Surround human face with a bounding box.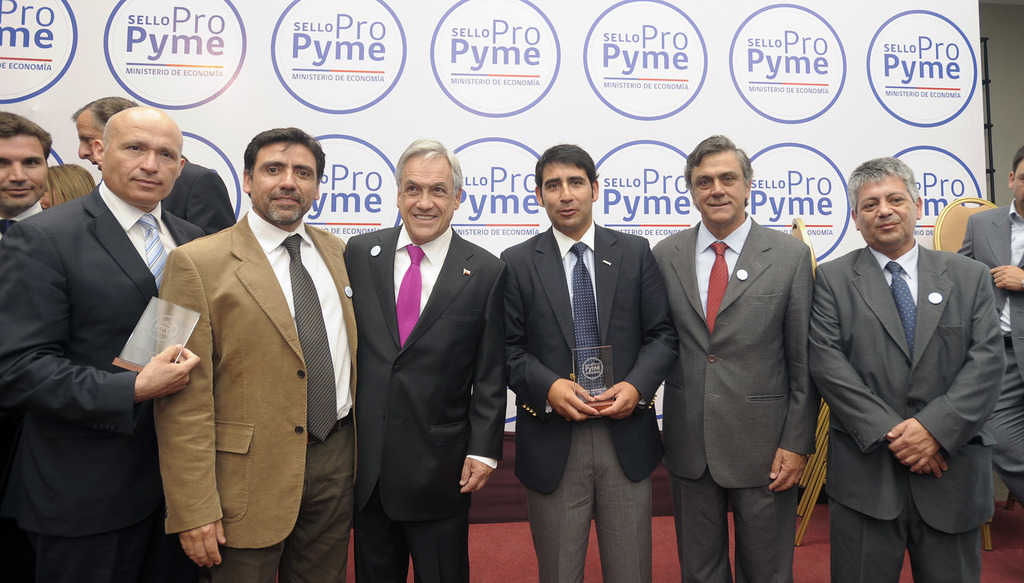
[691,153,745,227].
